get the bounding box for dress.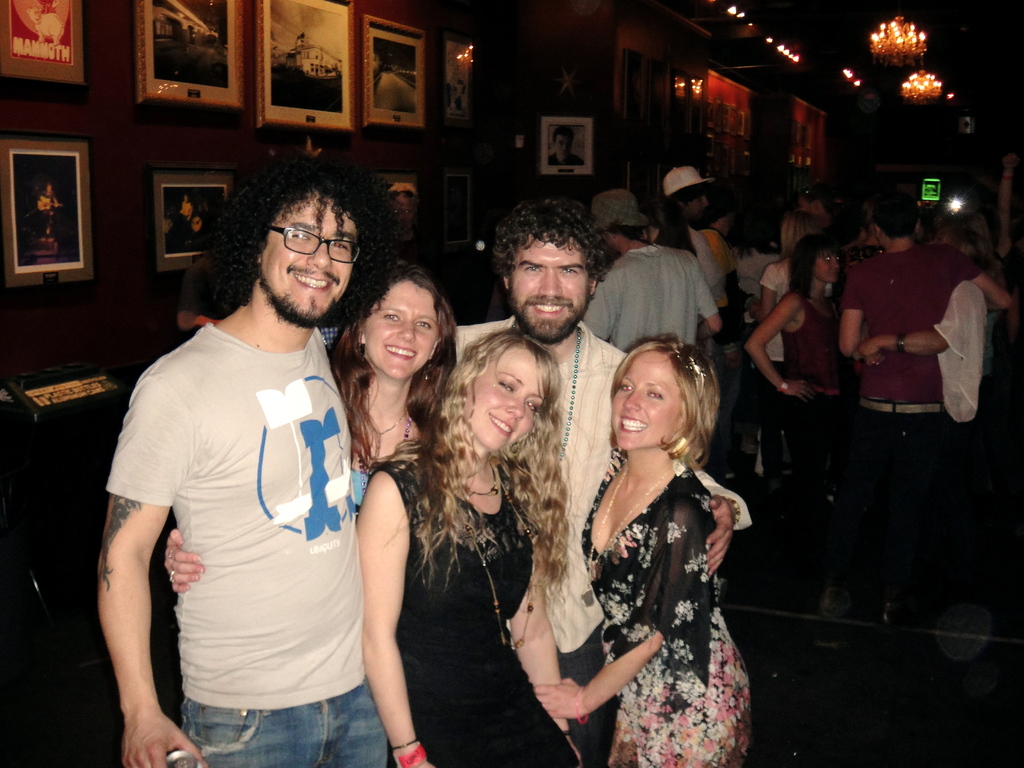
<box>582,447,752,767</box>.
